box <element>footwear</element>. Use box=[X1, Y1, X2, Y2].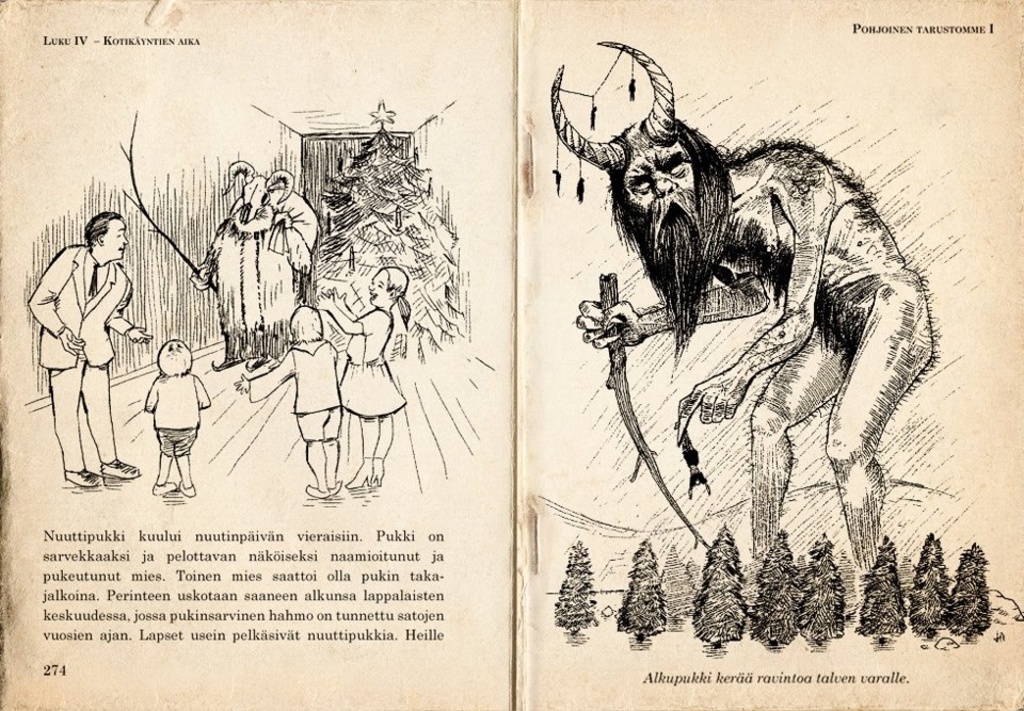
box=[60, 466, 108, 481].
